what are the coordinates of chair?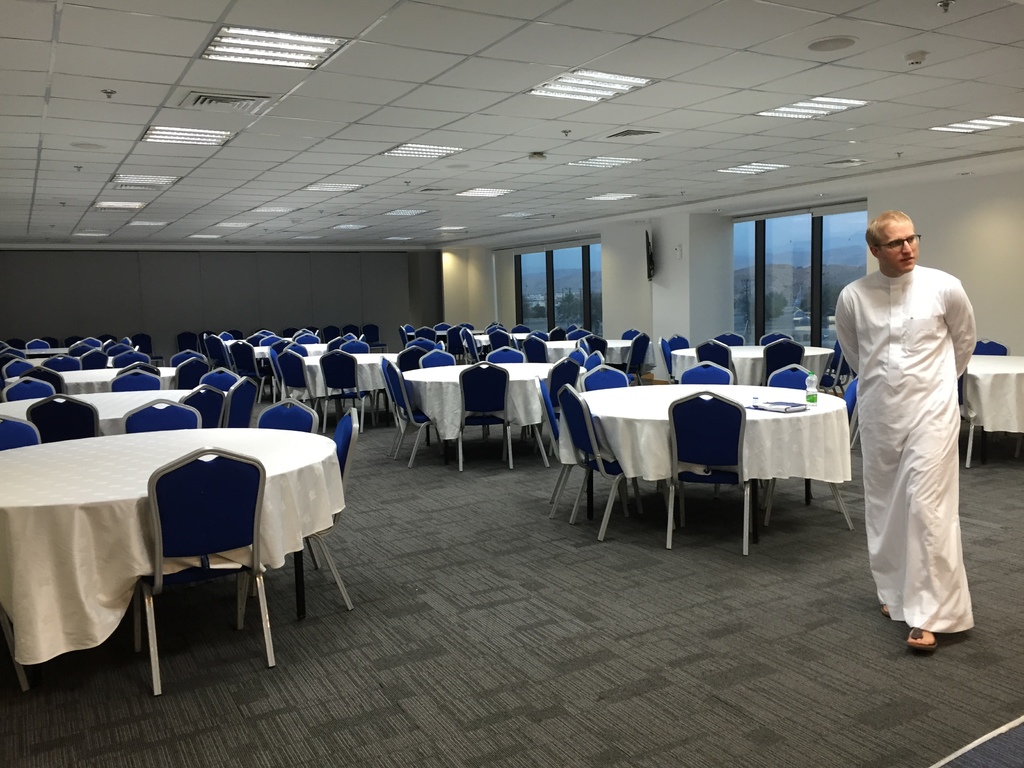
[588, 351, 607, 365].
